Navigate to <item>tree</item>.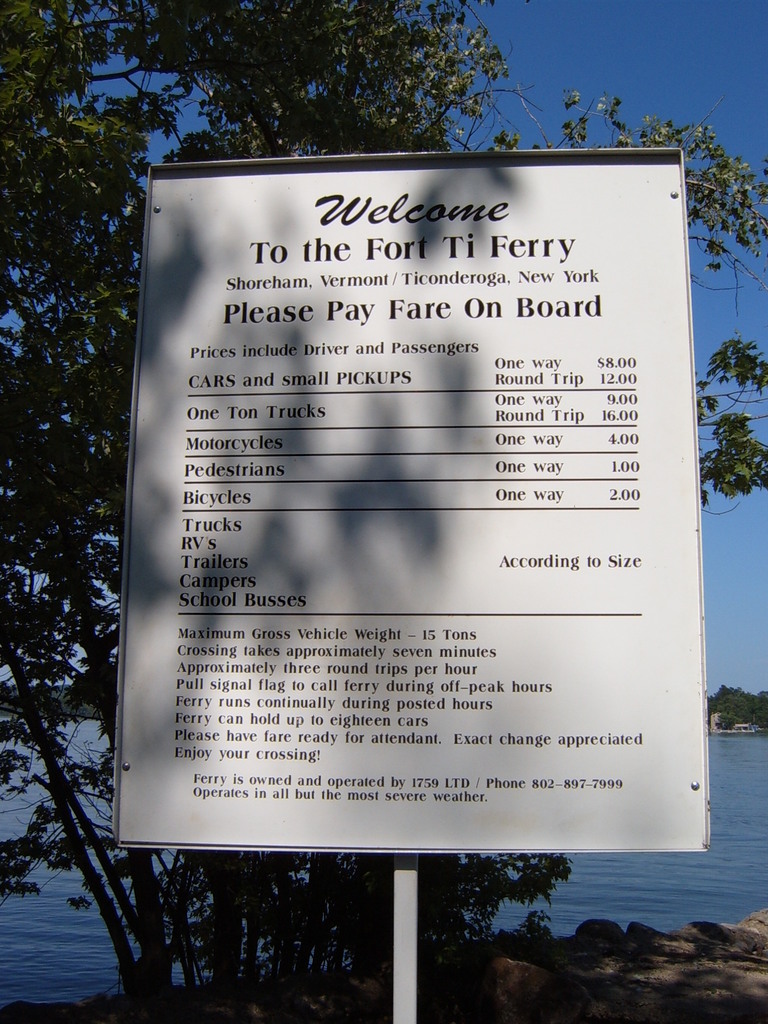
Navigation target: (0, 0, 767, 1023).
